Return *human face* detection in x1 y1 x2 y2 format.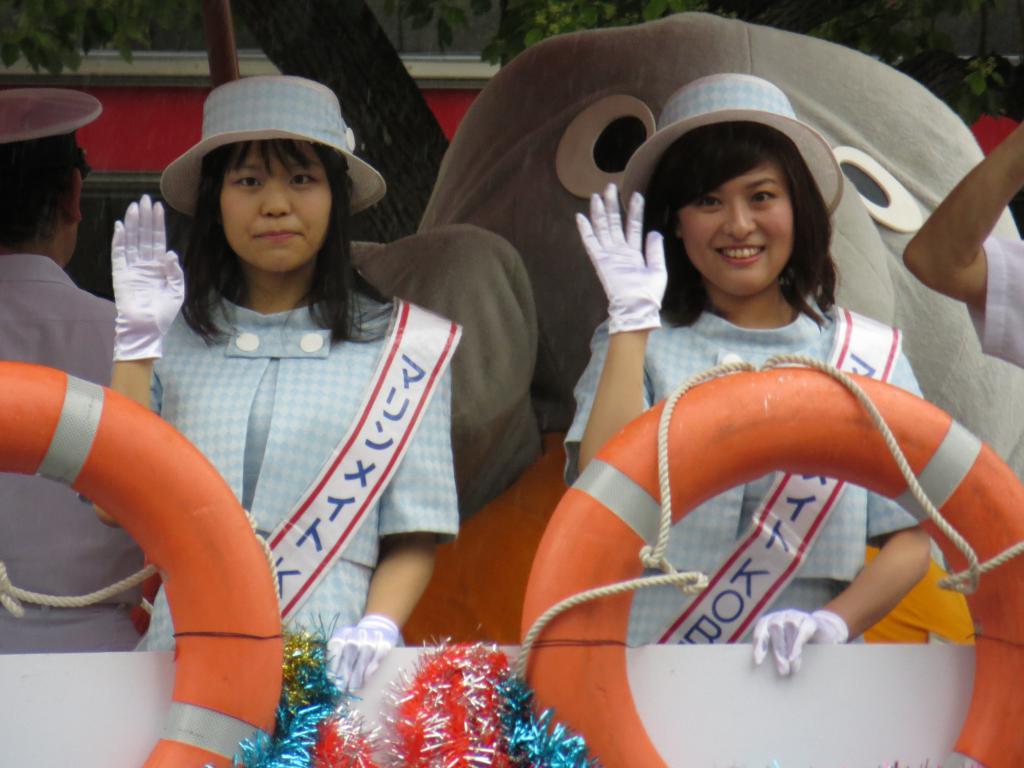
679 161 804 294.
